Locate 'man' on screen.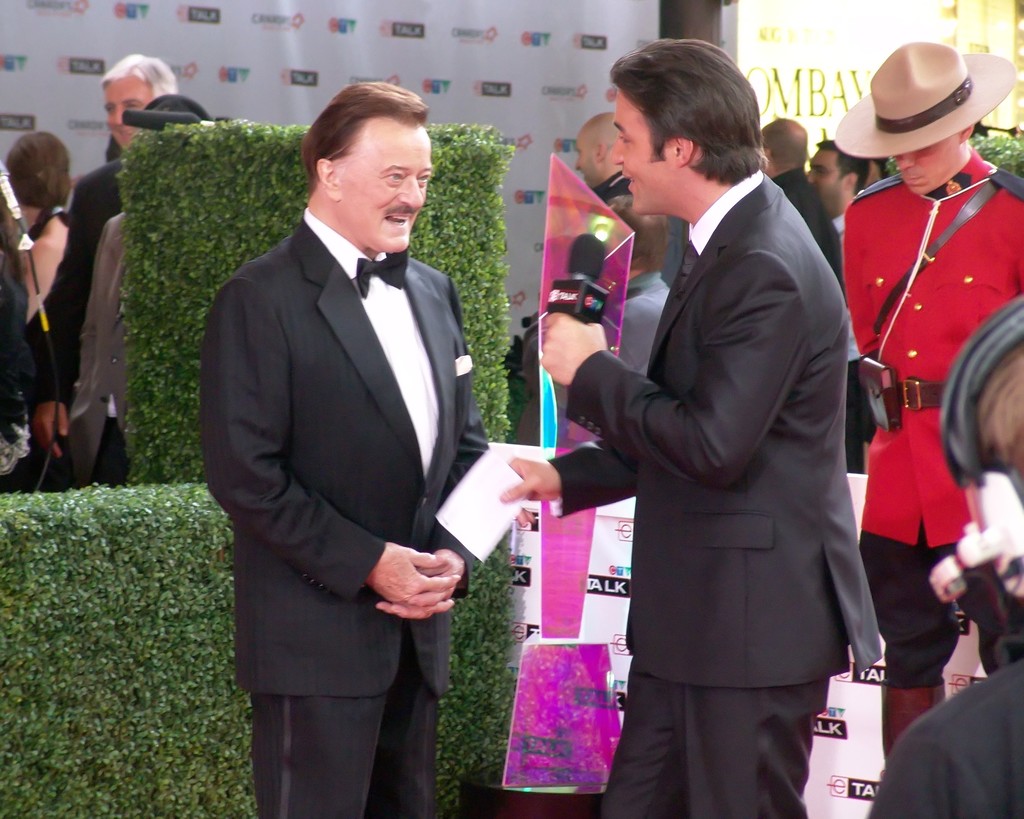
On screen at (31,53,188,491).
